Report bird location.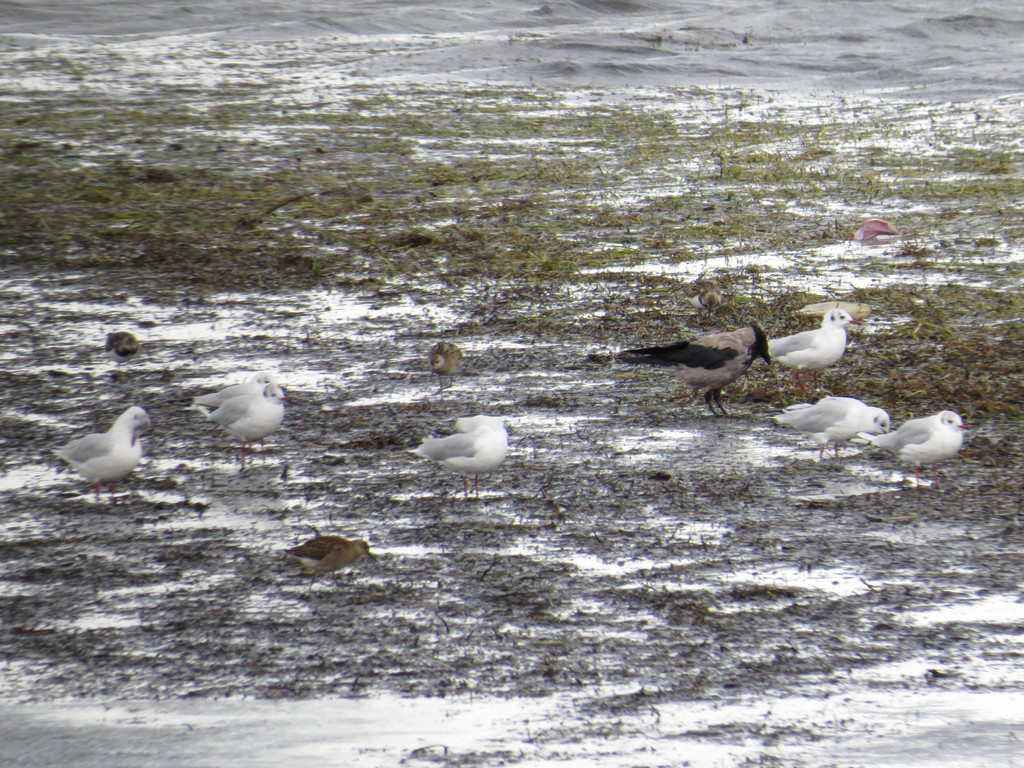
Report: (left=187, top=368, right=278, bottom=445).
